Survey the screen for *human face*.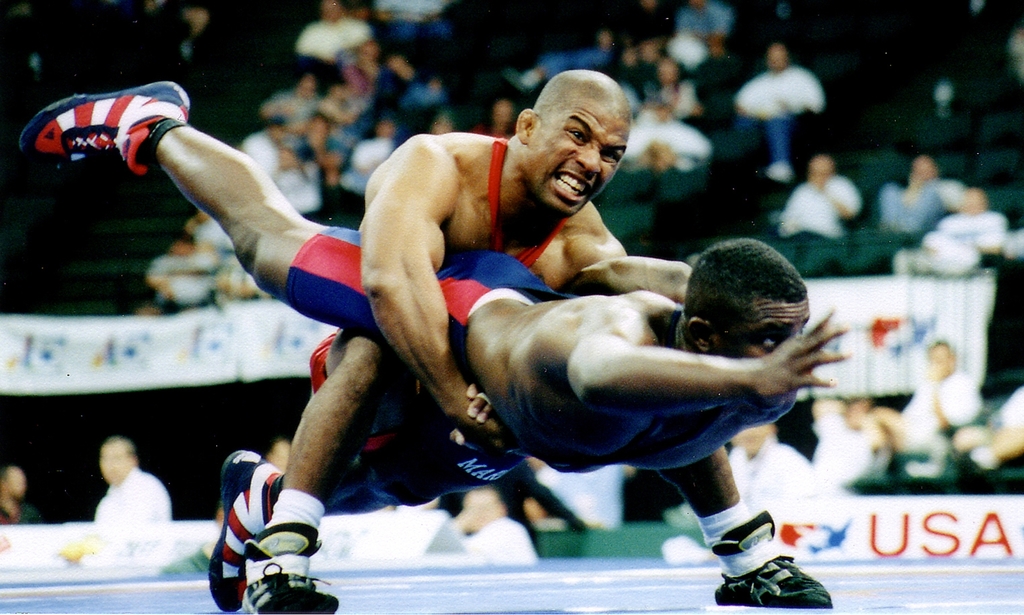
Survey found: 526/94/628/217.
